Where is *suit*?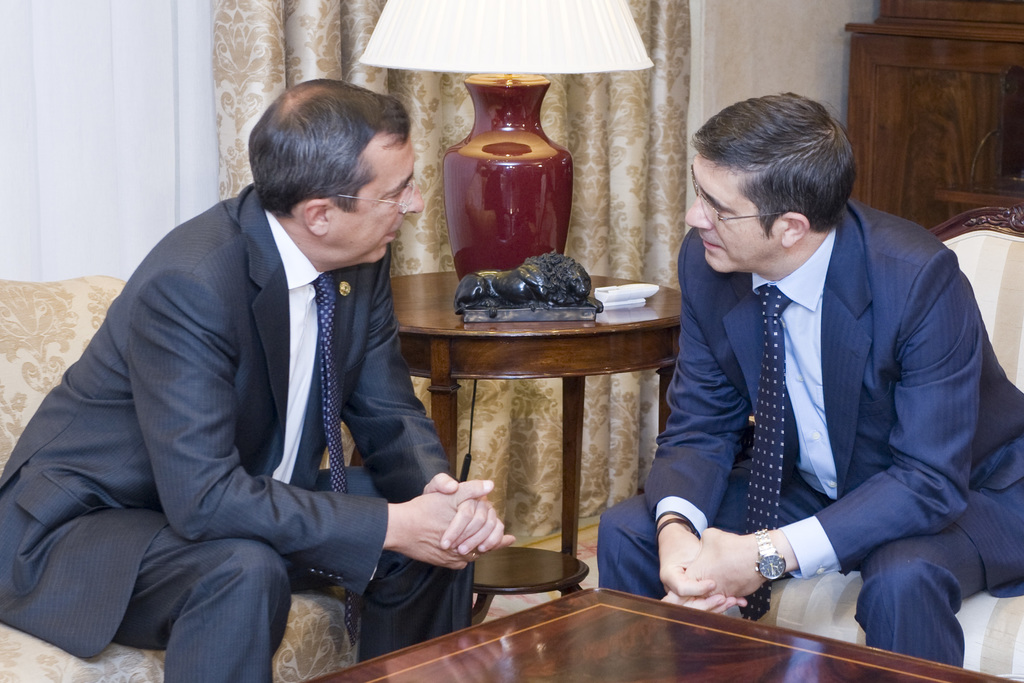
(x1=600, y1=193, x2=1023, y2=666).
